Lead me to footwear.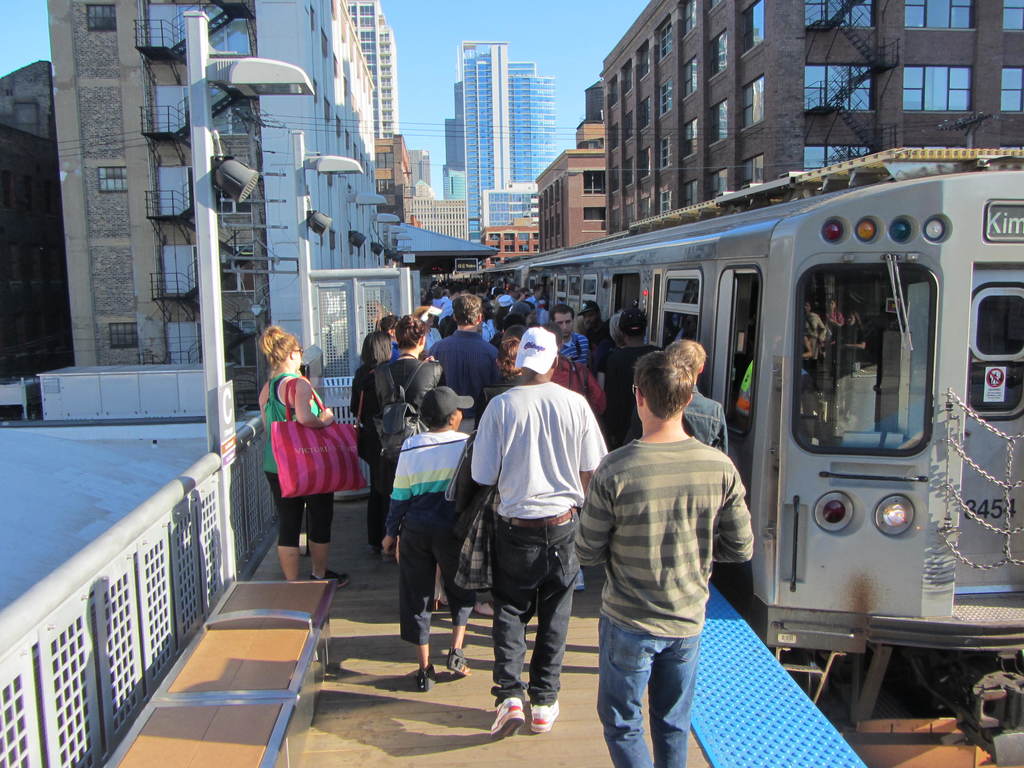
Lead to bbox=(367, 543, 378, 556).
